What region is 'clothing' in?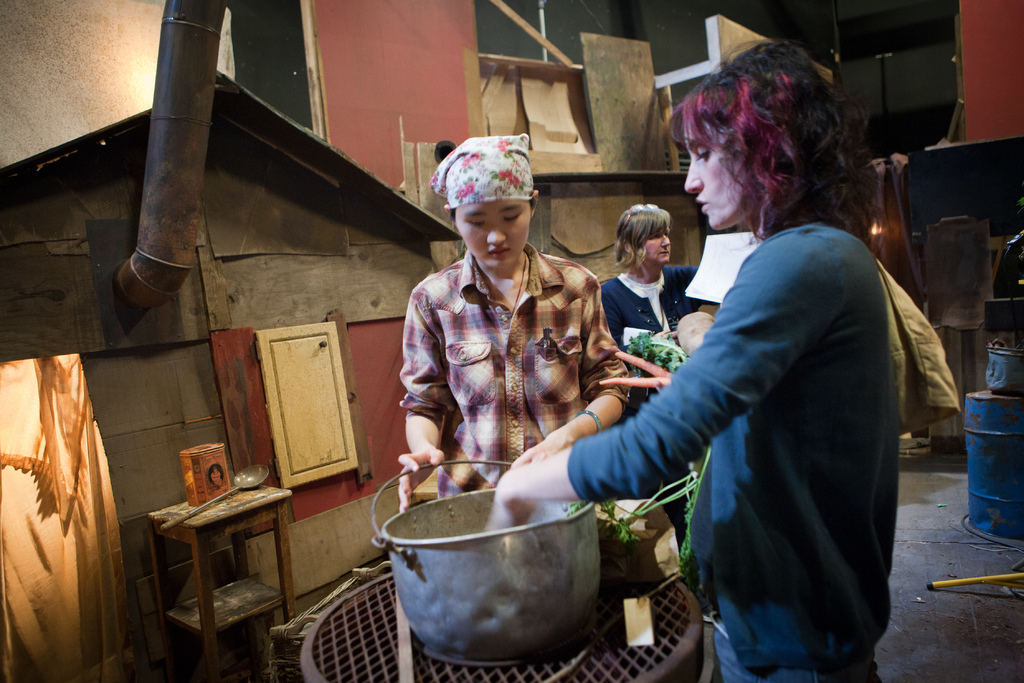
left=598, top=263, right=723, bottom=356.
